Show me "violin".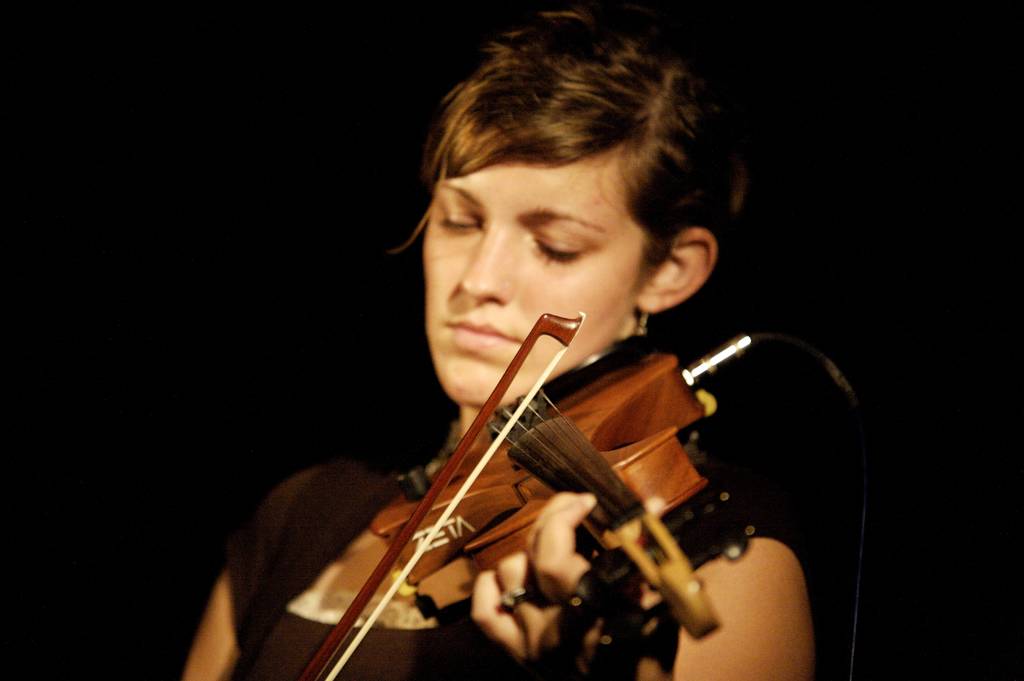
"violin" is here: bbox(285, 299, 726, 680).
